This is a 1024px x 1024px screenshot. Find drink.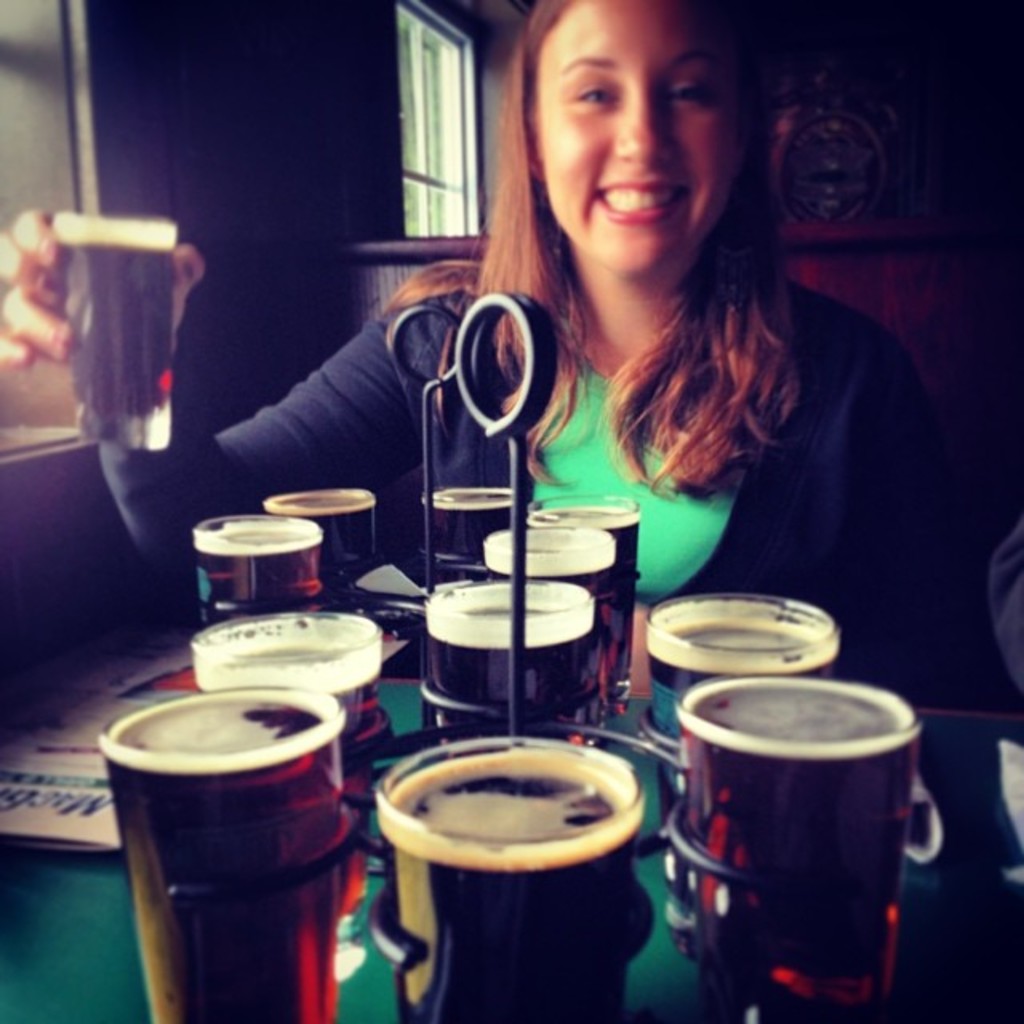
Bounding box: <box>536,509,630,717</box>.
